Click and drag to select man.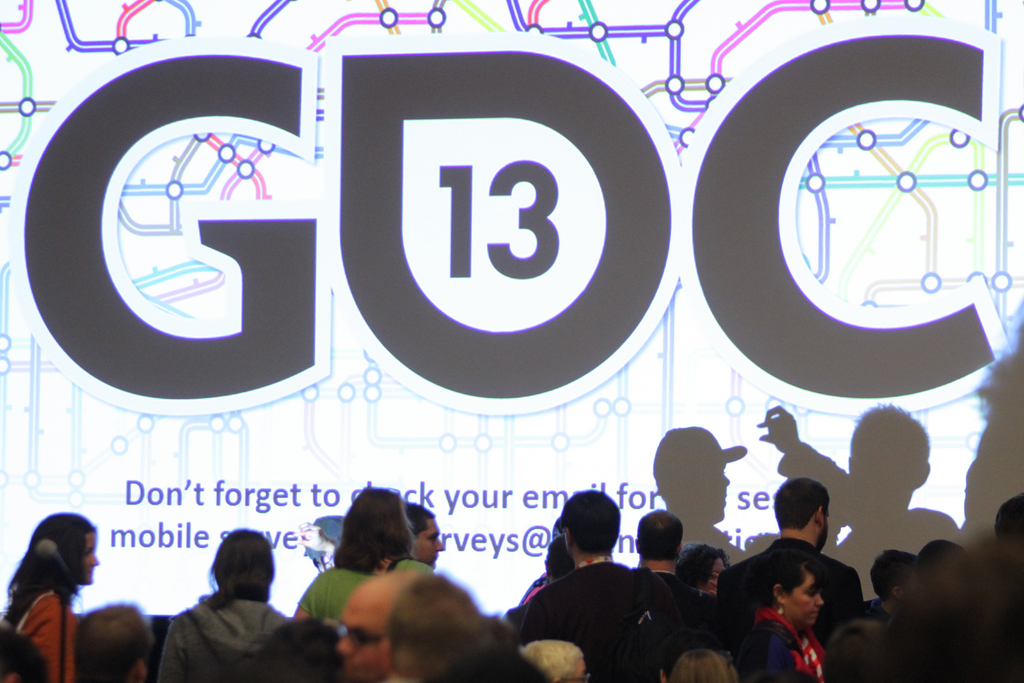
Selection: (634,507,716,680).
